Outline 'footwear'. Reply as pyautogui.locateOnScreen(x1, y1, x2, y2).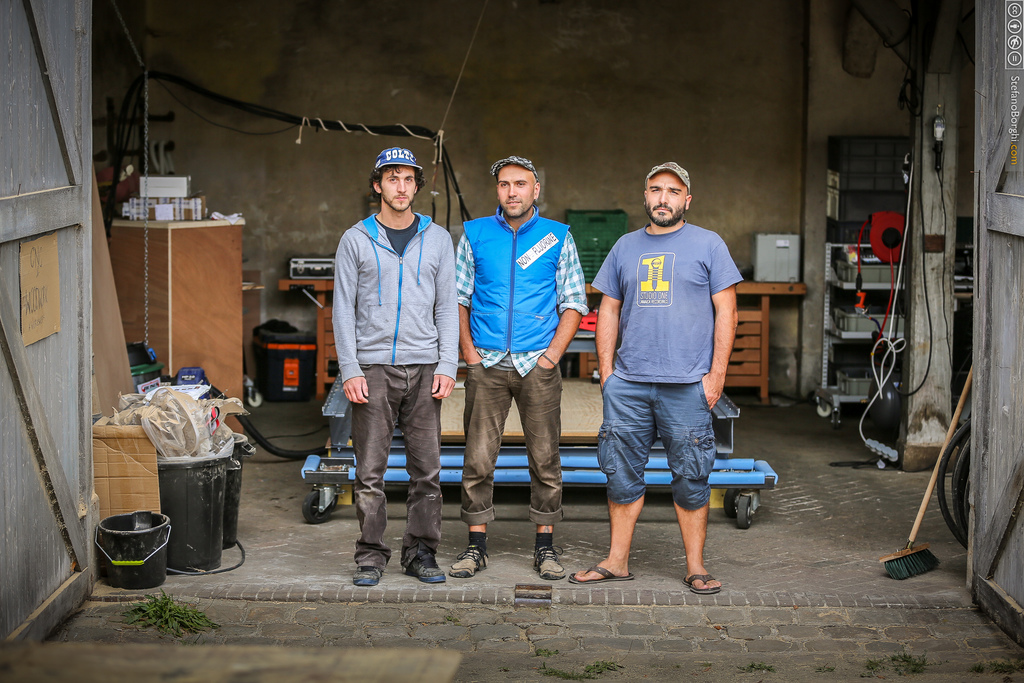
pyautogui.locateOnScreen(569, 562, 640, 582).
